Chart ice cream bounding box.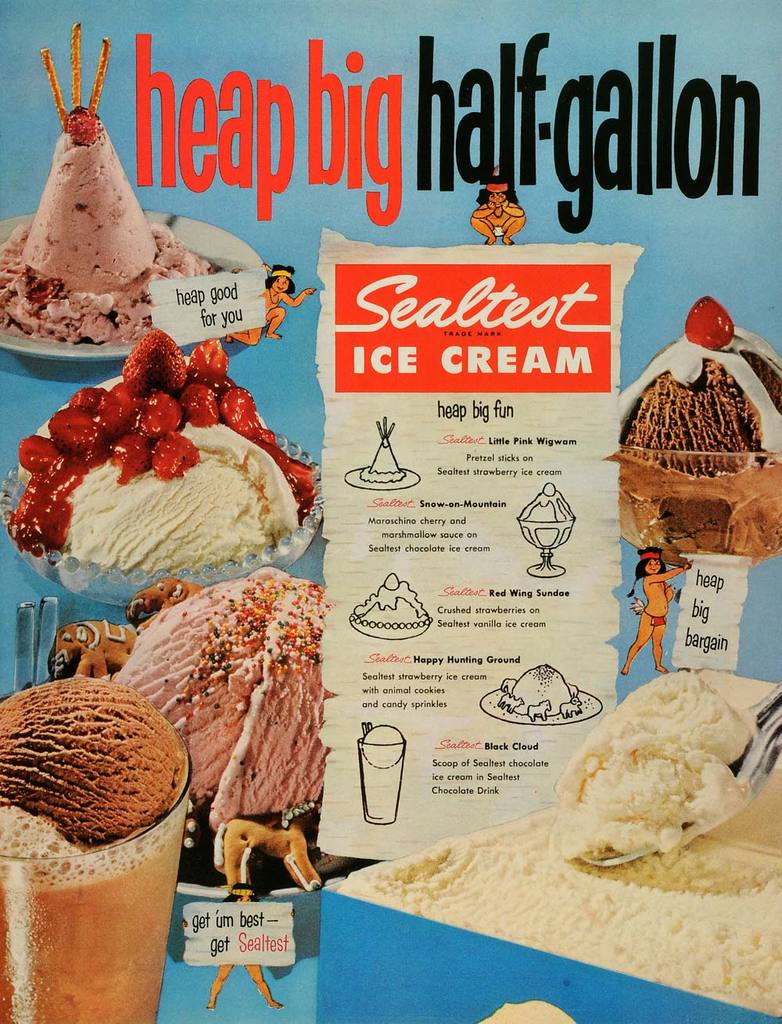
Charted: x1=325, y1=664, x2=781, y2=1022.
